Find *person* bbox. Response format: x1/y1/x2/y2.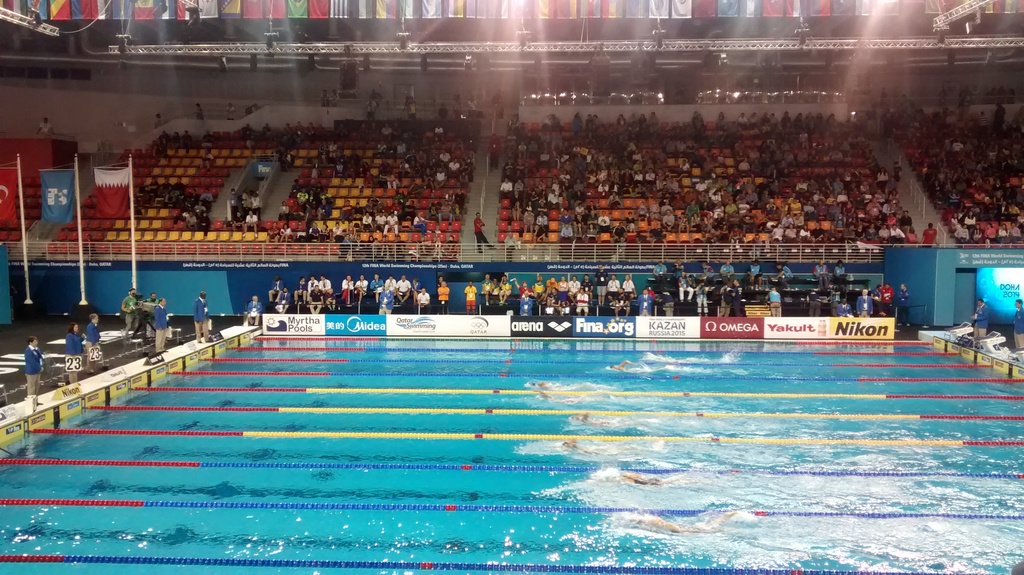
243/295/263/320.
